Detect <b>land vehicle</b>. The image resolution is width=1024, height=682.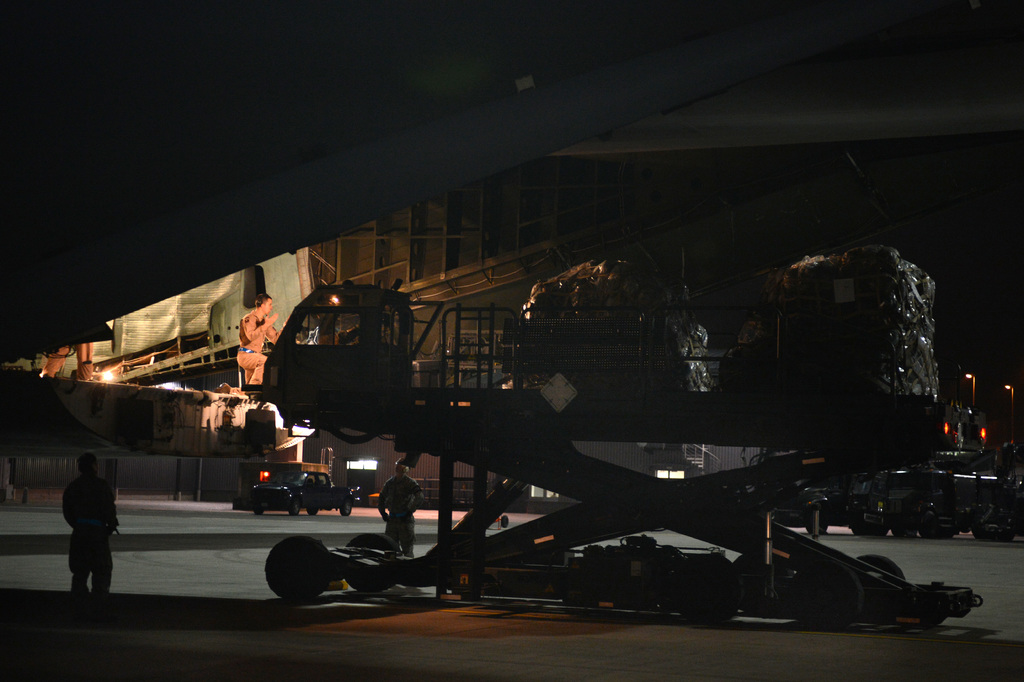
Rect(783, 467, 1020, 544).
